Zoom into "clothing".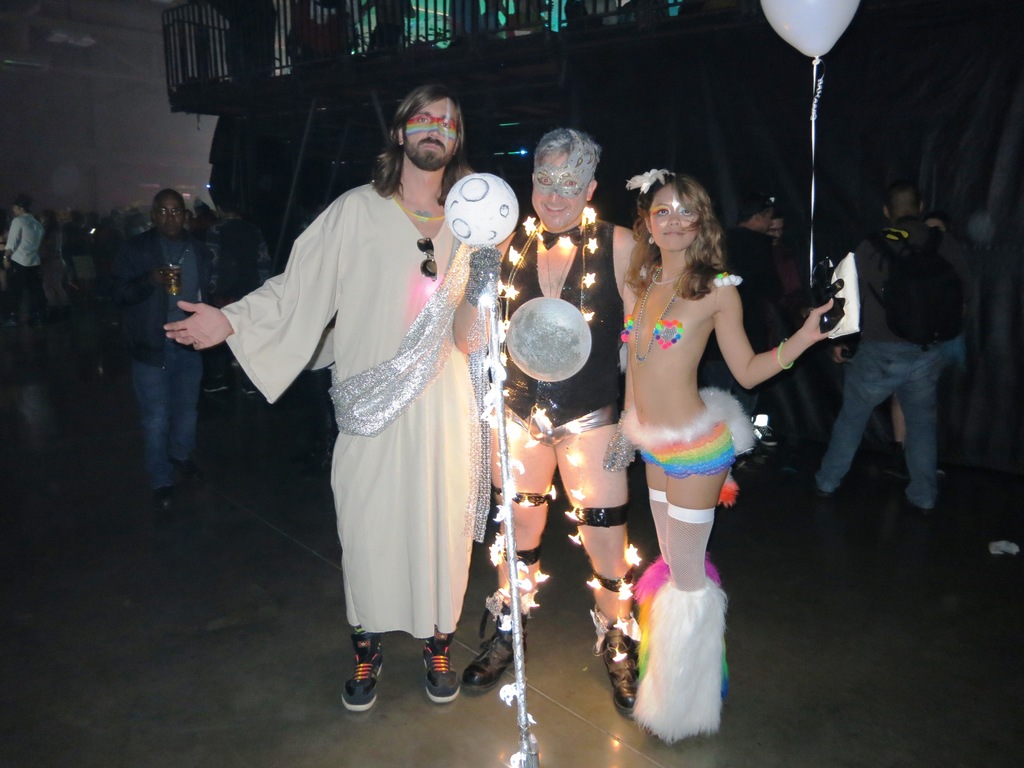
Zoom target: crop(637, 416, 737, 478).
